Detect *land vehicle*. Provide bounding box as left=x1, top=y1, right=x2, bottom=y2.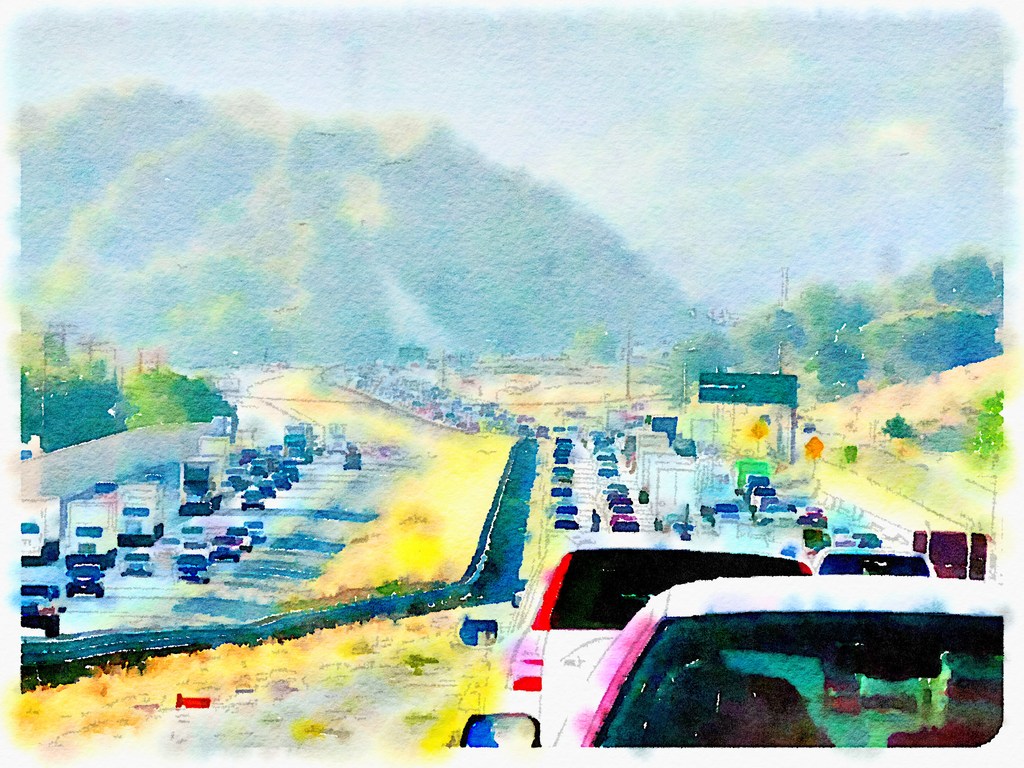
left=595, top=486, right=618, bottom=502.
